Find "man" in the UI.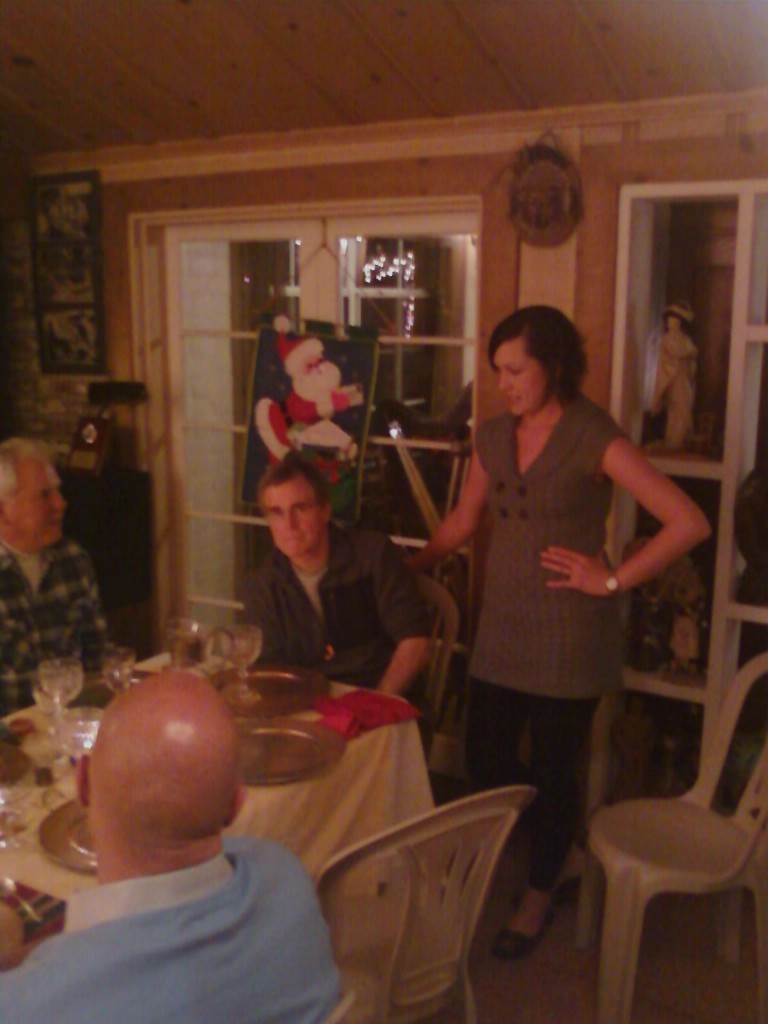
UI element at x1=236 y1=455 x2=431 y2=690.
